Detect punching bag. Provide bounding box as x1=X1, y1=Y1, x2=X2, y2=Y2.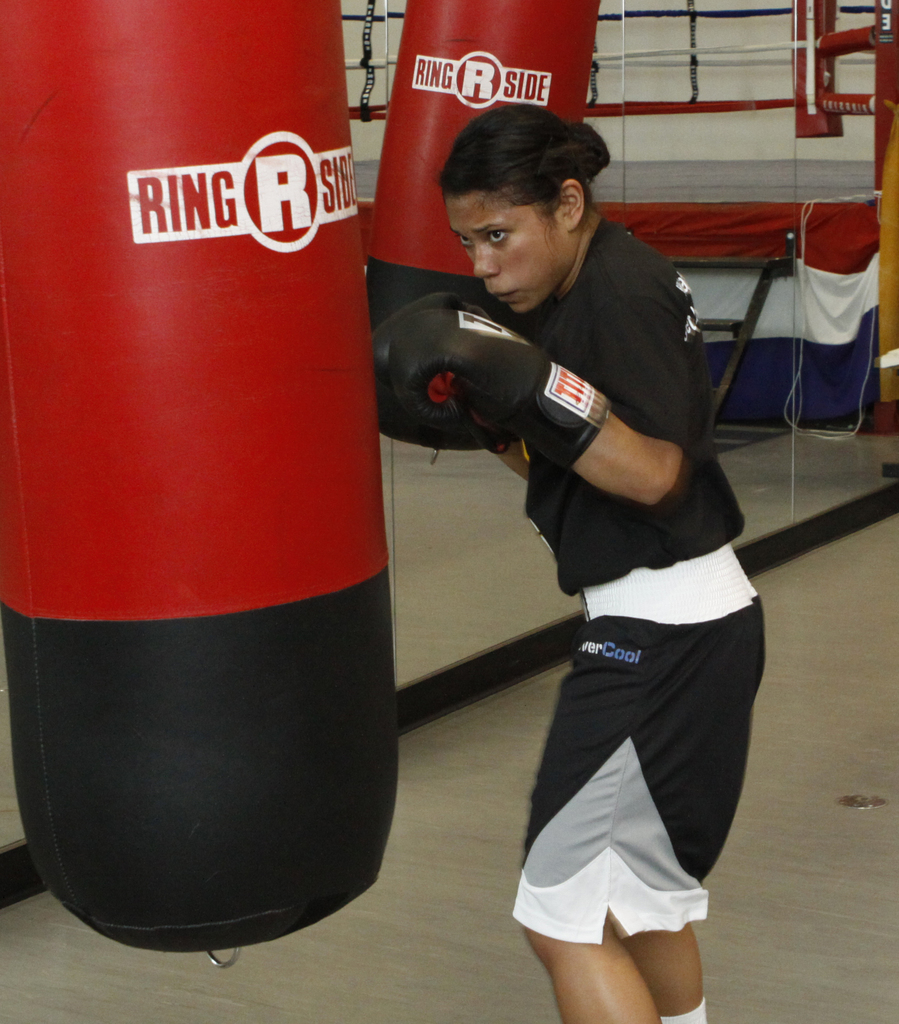
x1=0, y1=0, x2=402, y2=961.
